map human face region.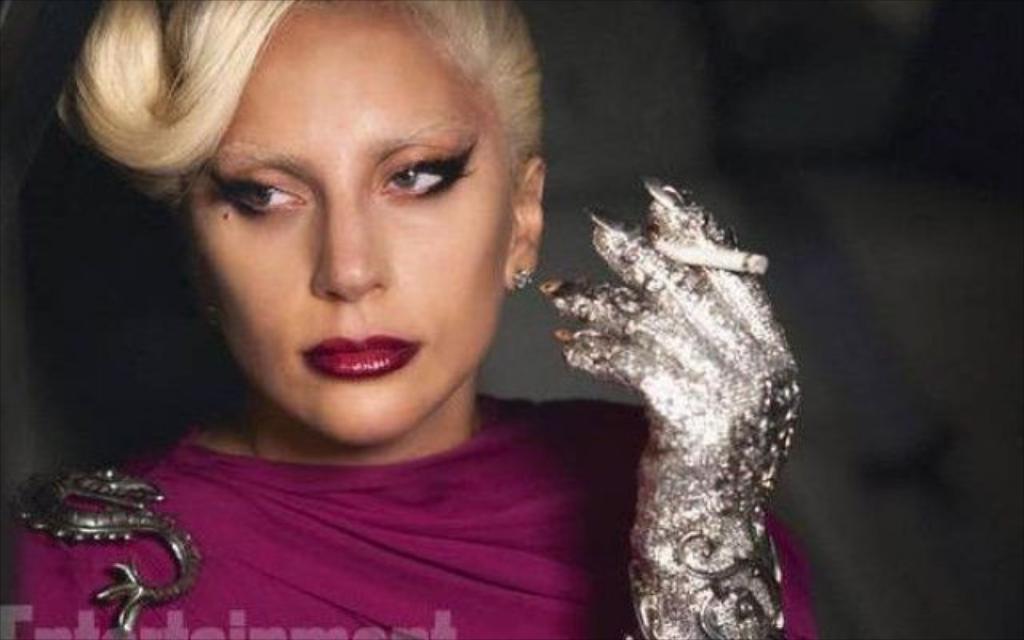
Mapped to bbox=[186, 0, 514, 445].
